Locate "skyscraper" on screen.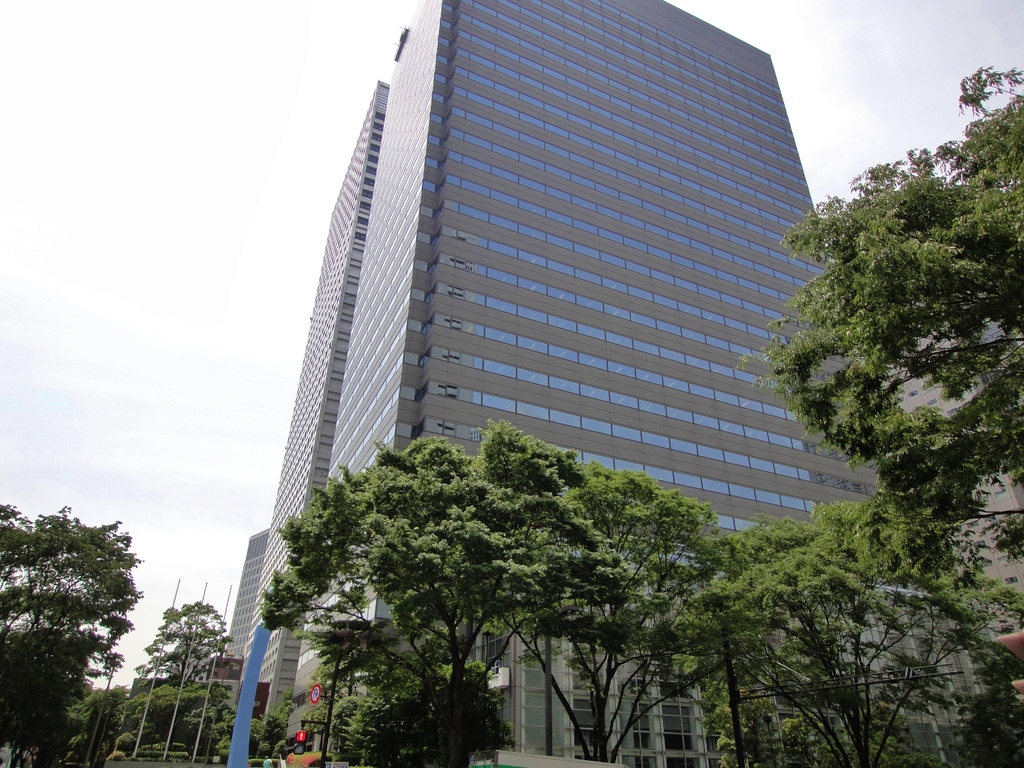
On screen at <region>241, 81, 391, 748</region>.
